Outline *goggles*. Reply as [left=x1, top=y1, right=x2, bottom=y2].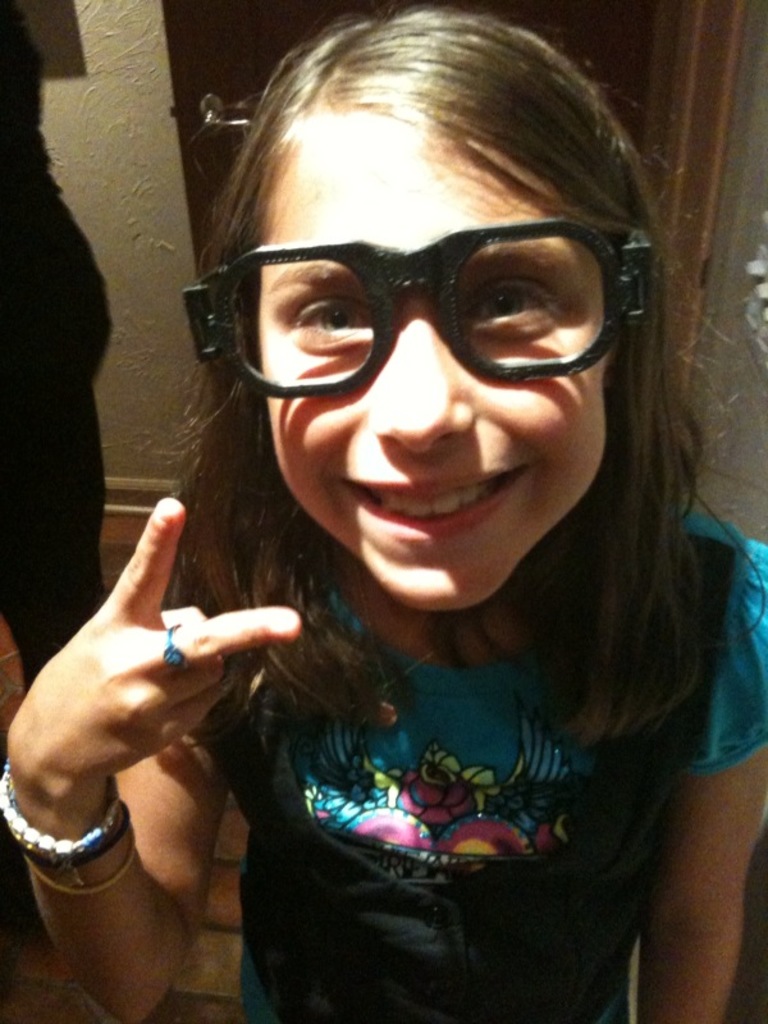
[left=183, top=214, right=608, bottom=398].
